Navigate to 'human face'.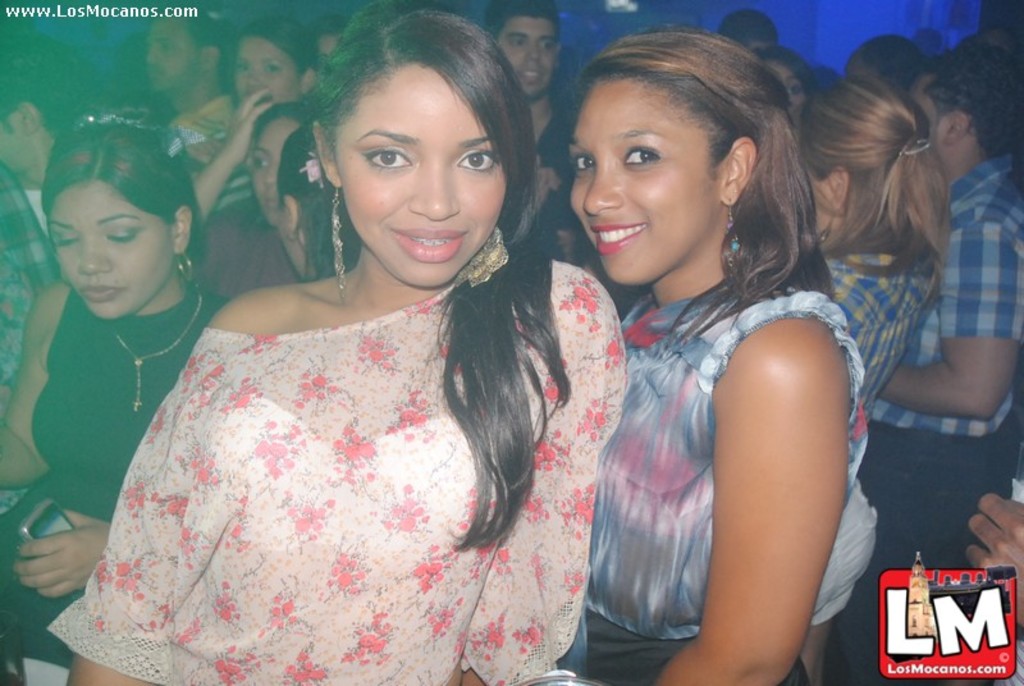
Navigation target: <region>571, 76, 726, 287</region>.
